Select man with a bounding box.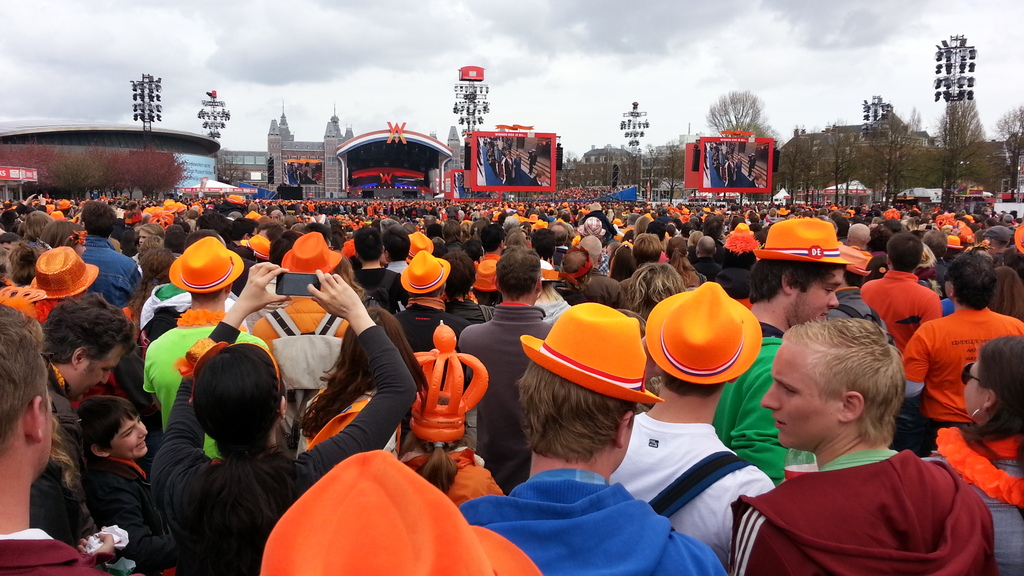
bbox(457, 252, 568, 490).
